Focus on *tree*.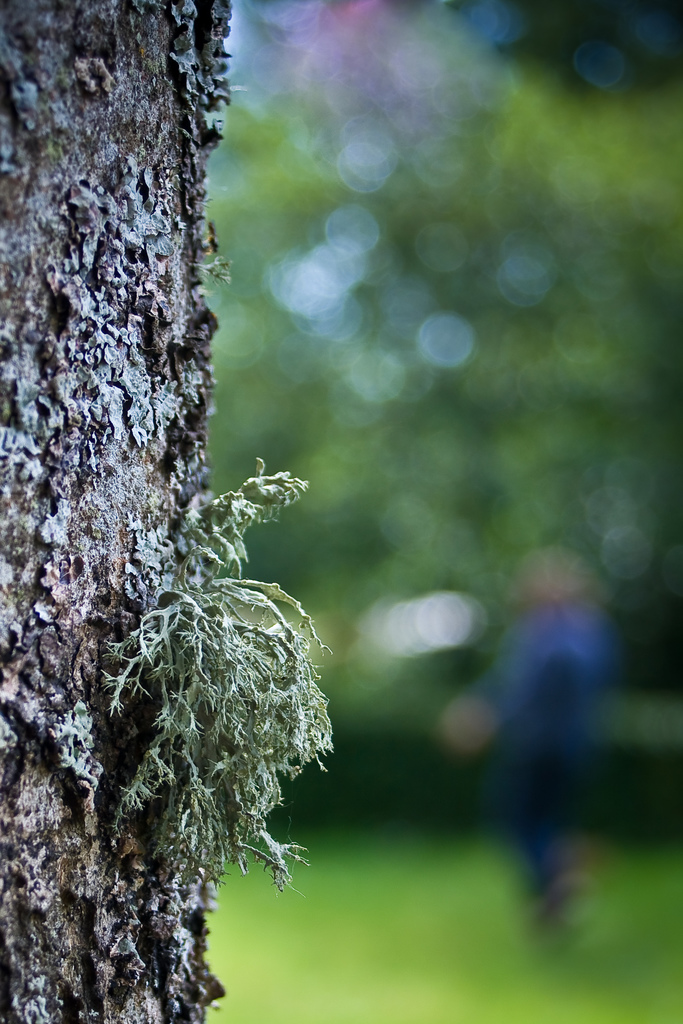
Focused at 0/0/334/1023.
